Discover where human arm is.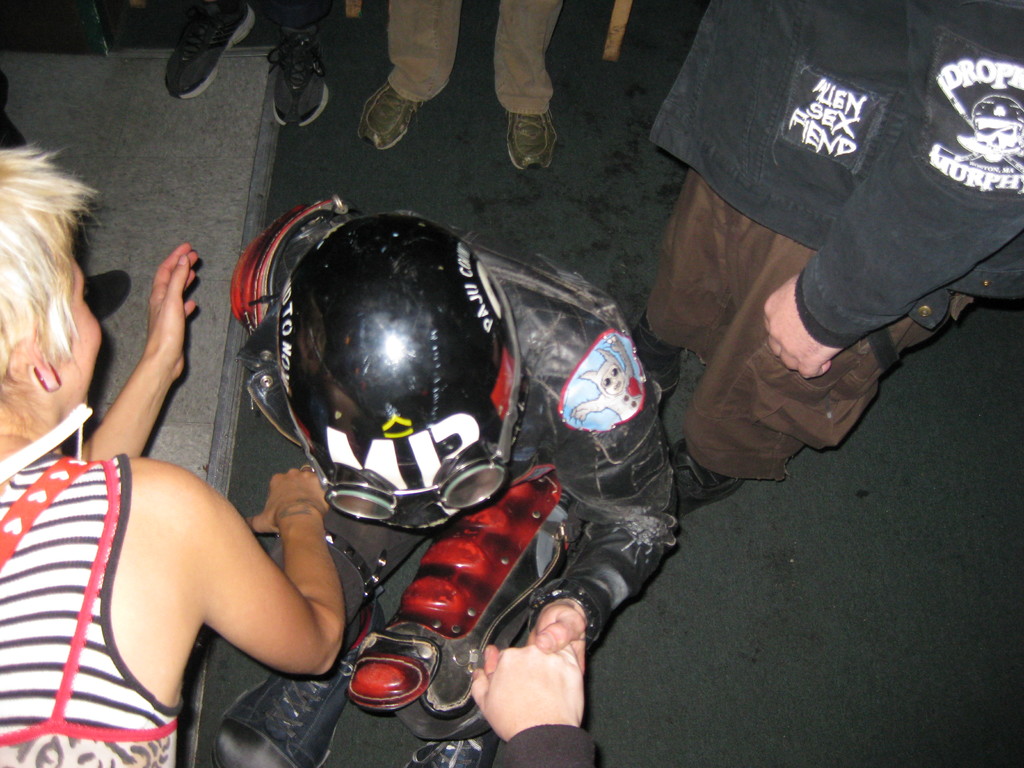
Discovered at (747,1,1023,388).
